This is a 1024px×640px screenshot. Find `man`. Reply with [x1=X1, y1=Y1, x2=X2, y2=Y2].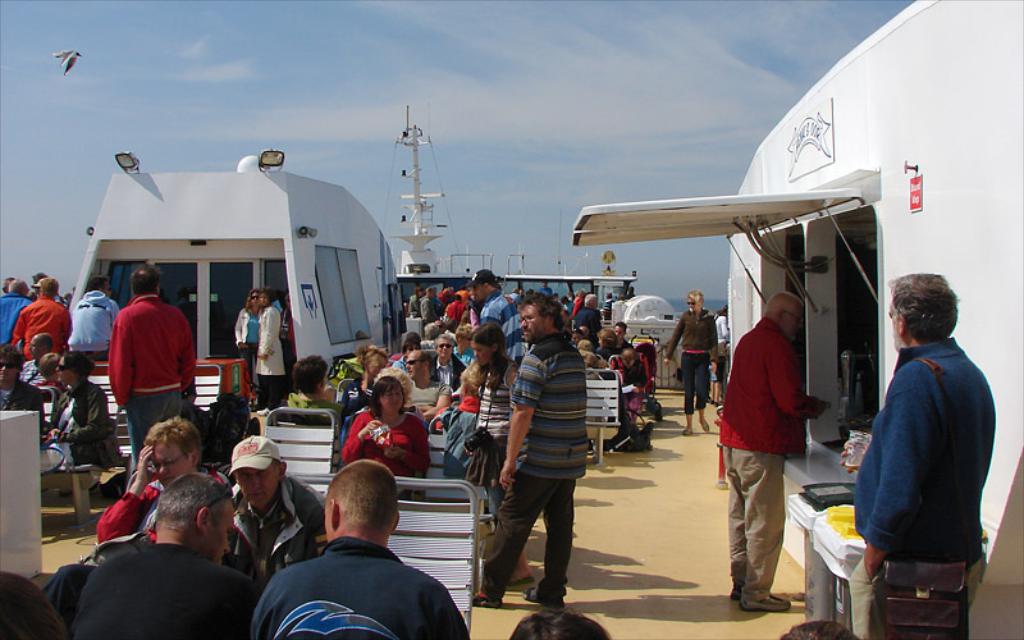
[x1=77, y1=474, x2=253, y2=639].
